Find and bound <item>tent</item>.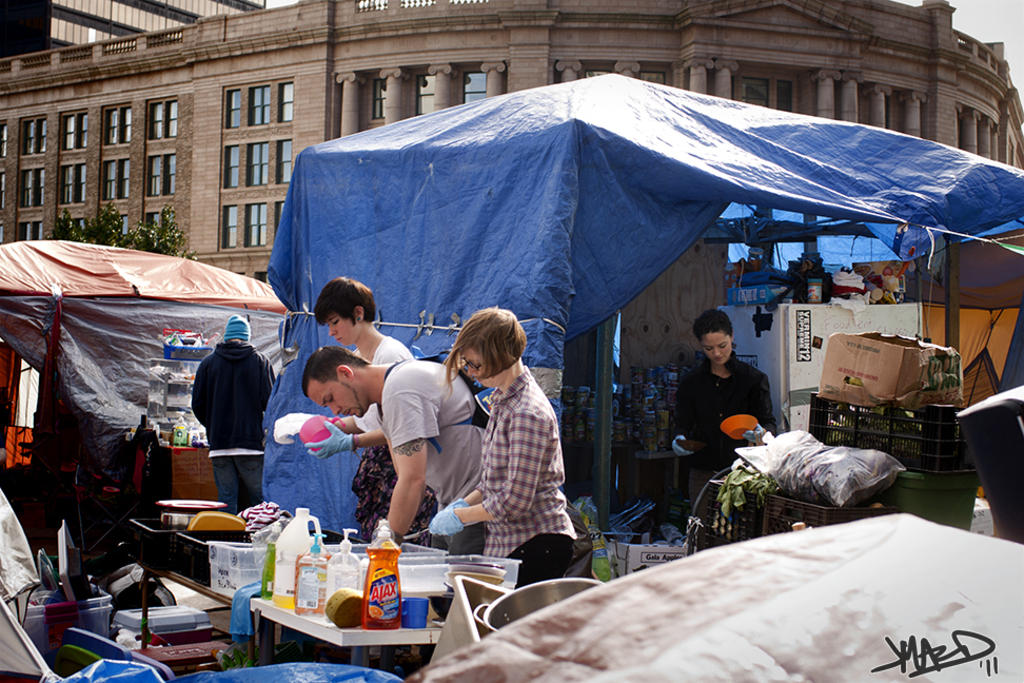
Bound: 31,665,427,682.
